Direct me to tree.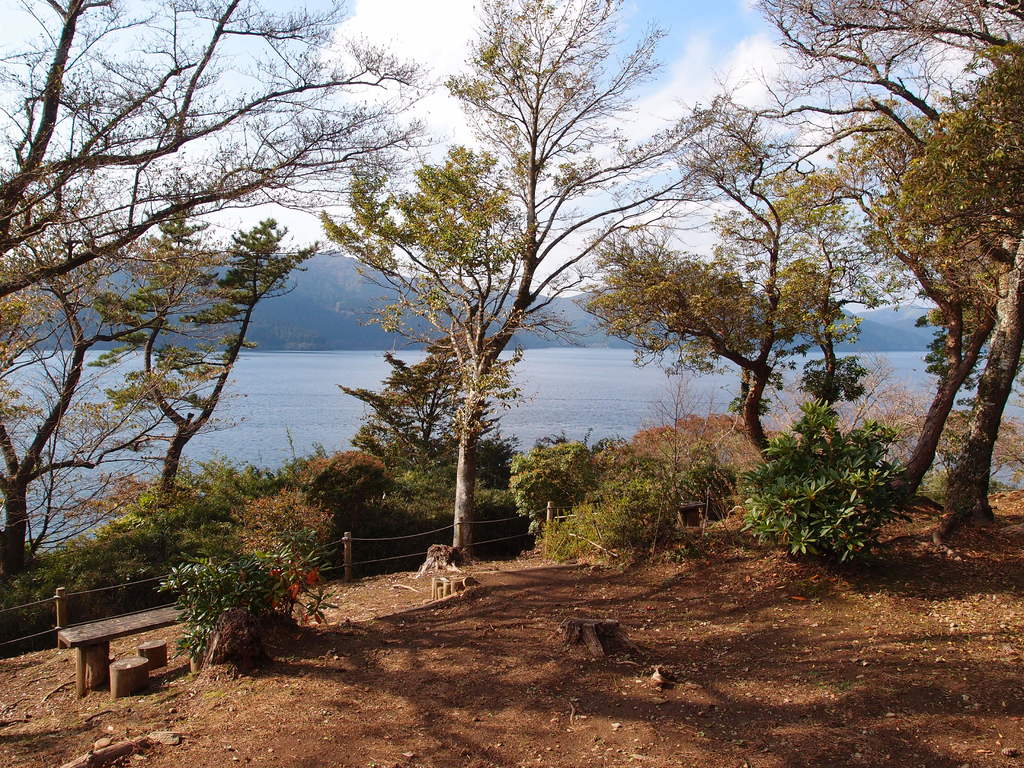
Direction: l=657, t=0, r=1023, b=508.
